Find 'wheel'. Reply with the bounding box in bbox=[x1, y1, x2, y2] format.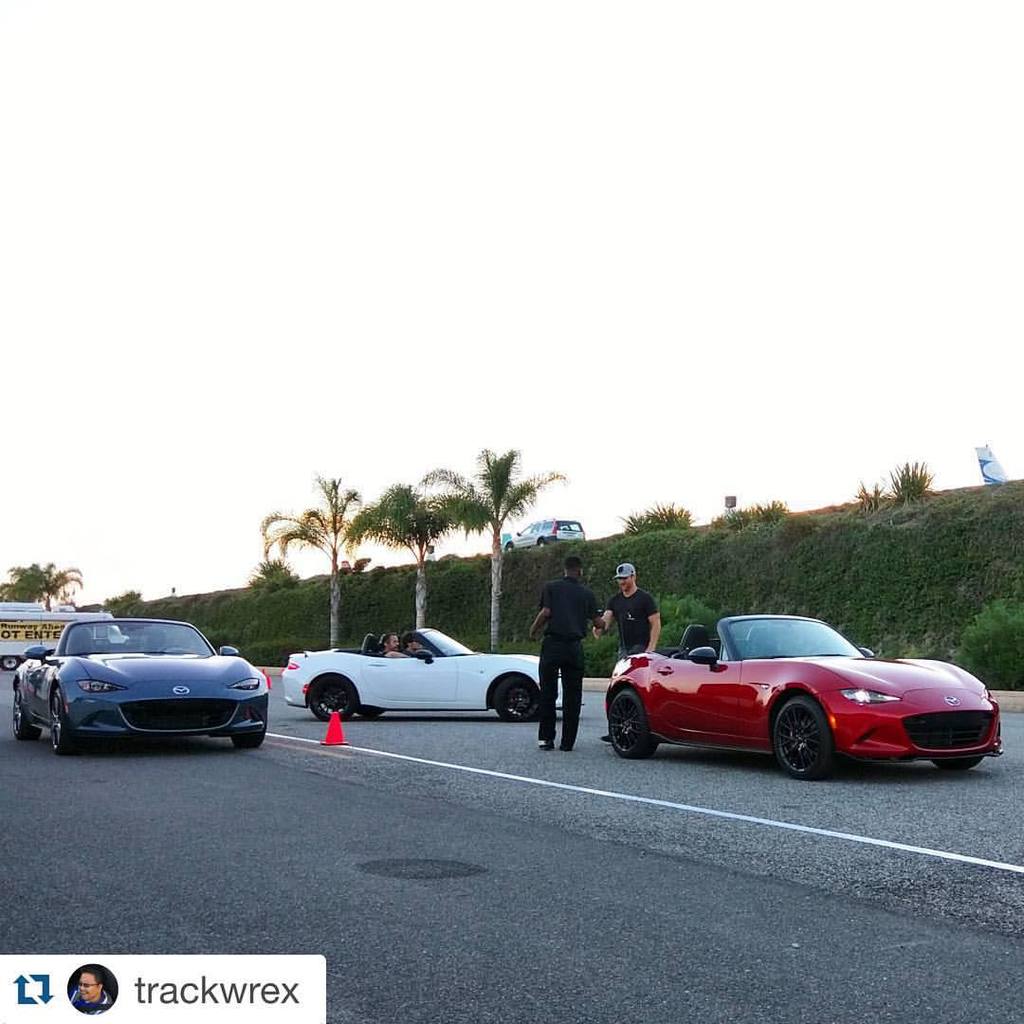
bbox=[933, 754, 980, 770].
